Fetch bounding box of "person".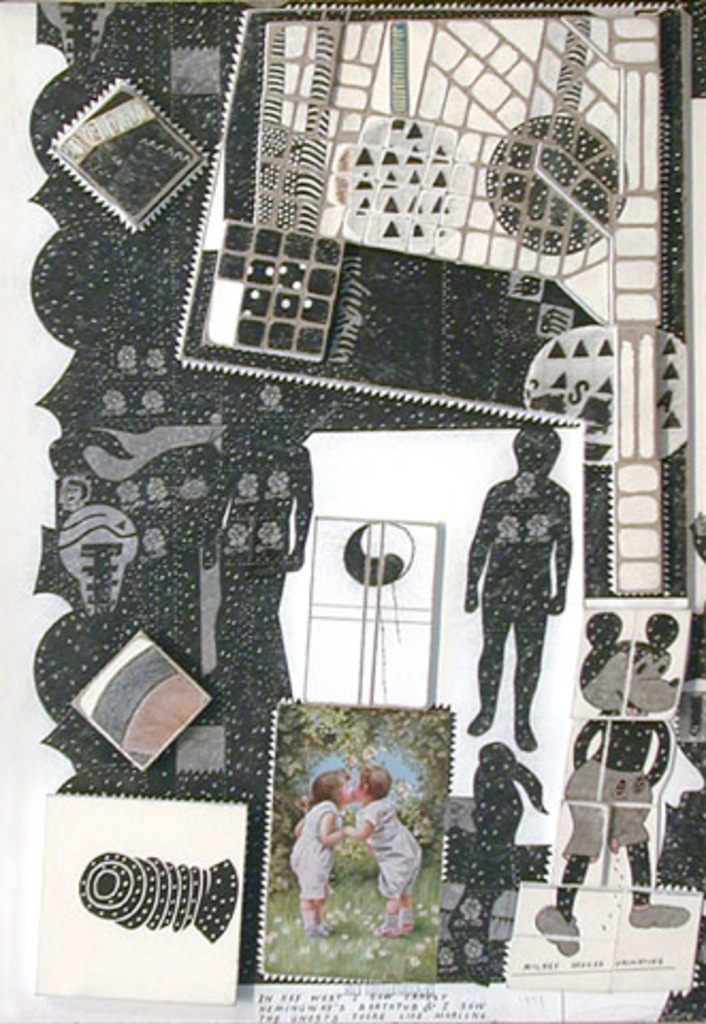
Bbox: {"x1": 292, "y1": 768, "x2": 354, "y2": 934}.
